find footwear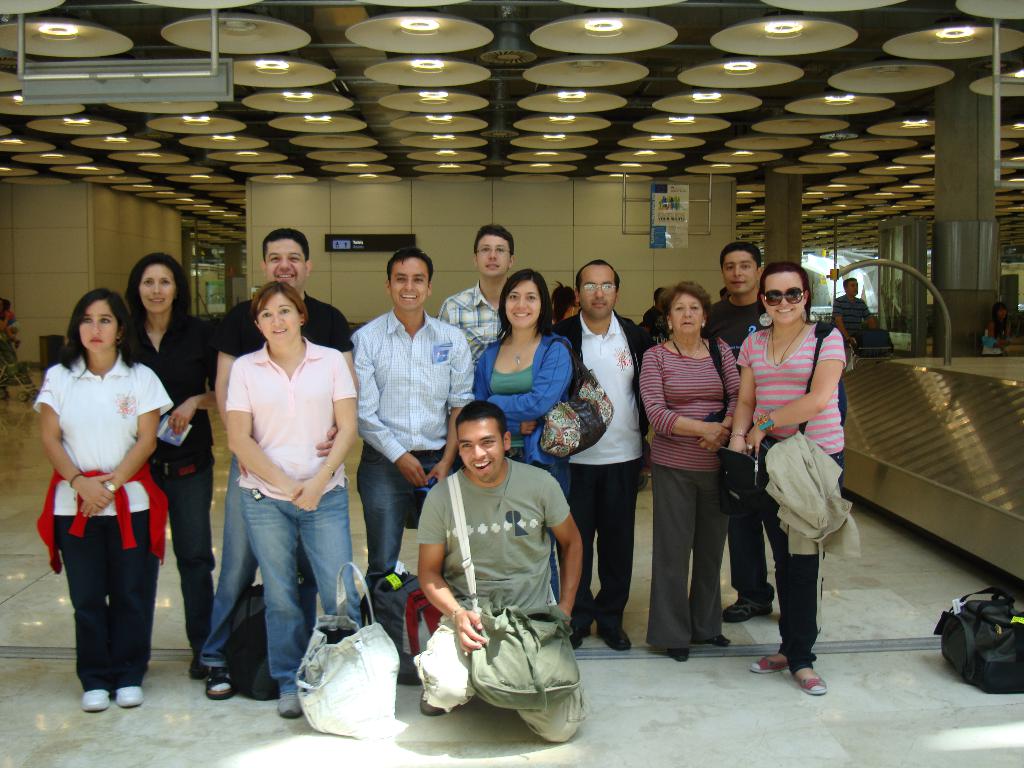
pyautogui.locateOnScreen(111, 685, 143, 706)
